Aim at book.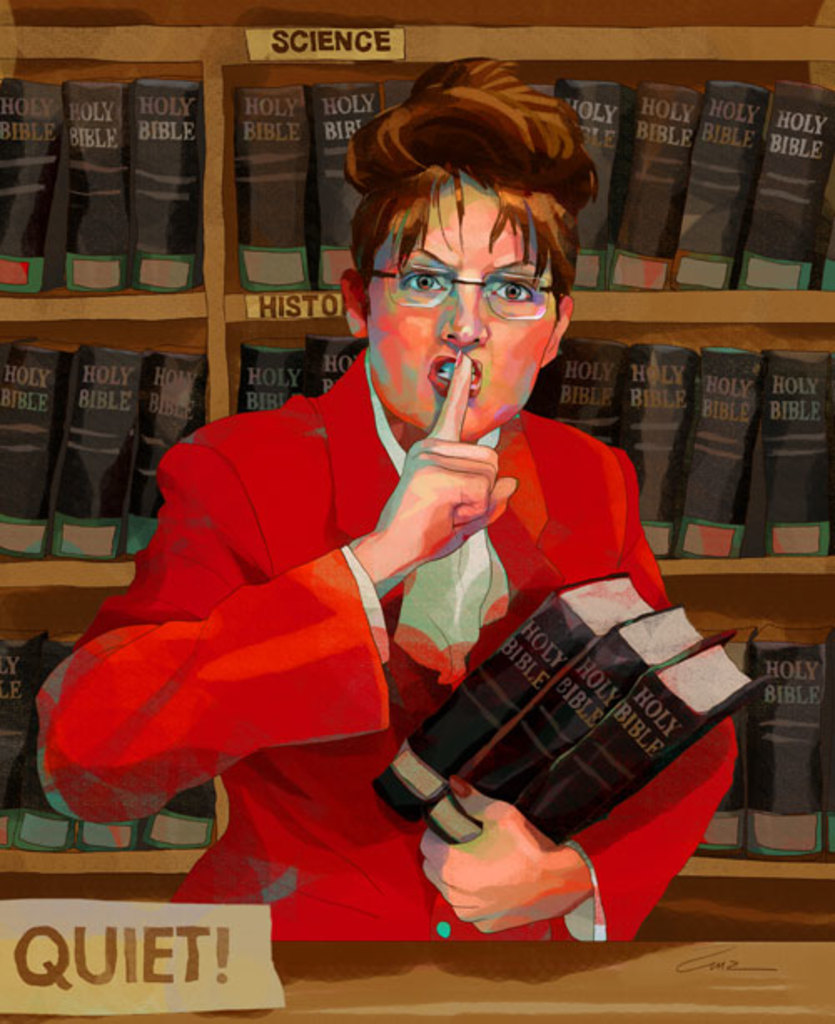
Aimed at (309,85,387,296).
